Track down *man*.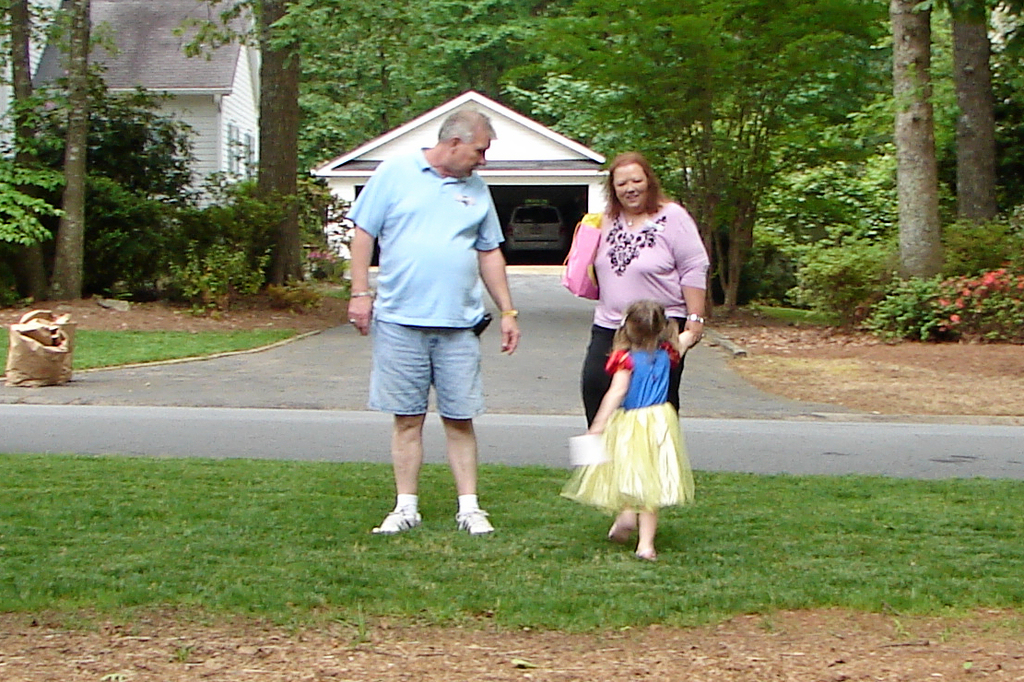
Tracked to bbox(359, 107, 532, 545).
